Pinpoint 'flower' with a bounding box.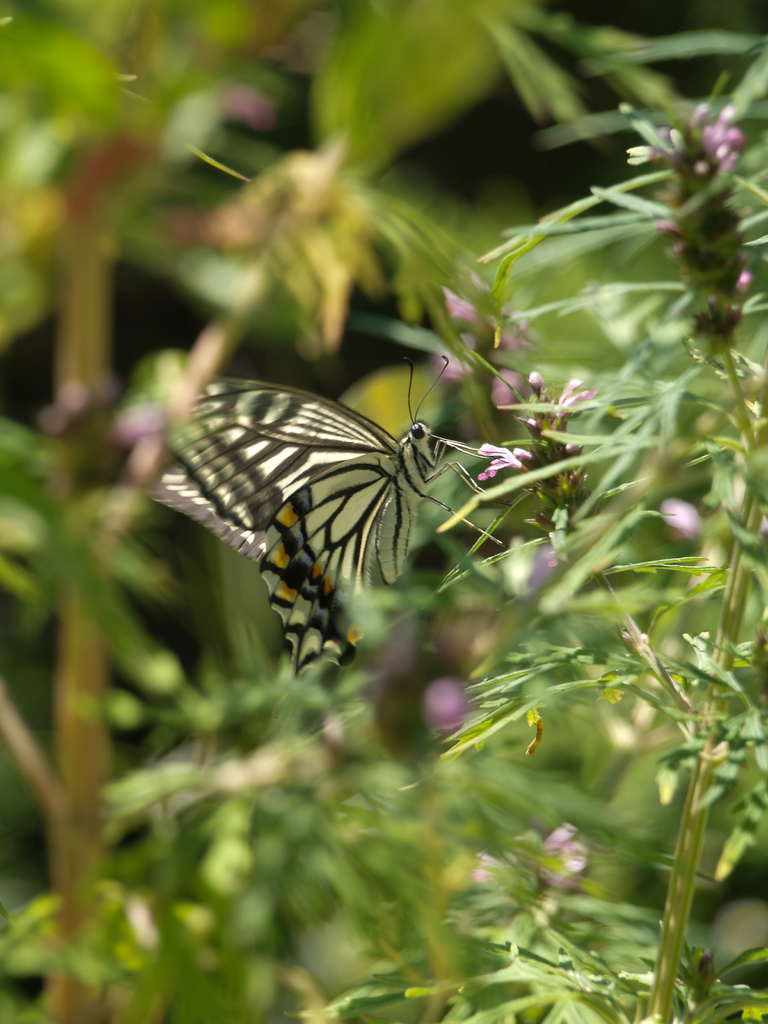
[465, 827, 602, 883].
